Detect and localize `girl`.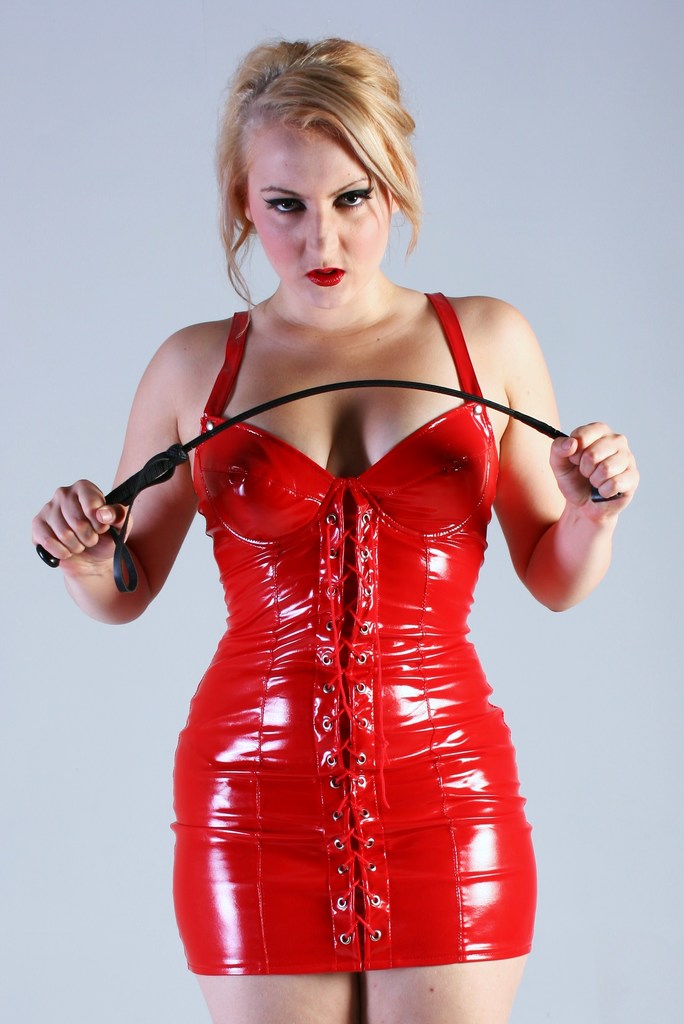
Localized at box=[28, 30, 639, 1023].
